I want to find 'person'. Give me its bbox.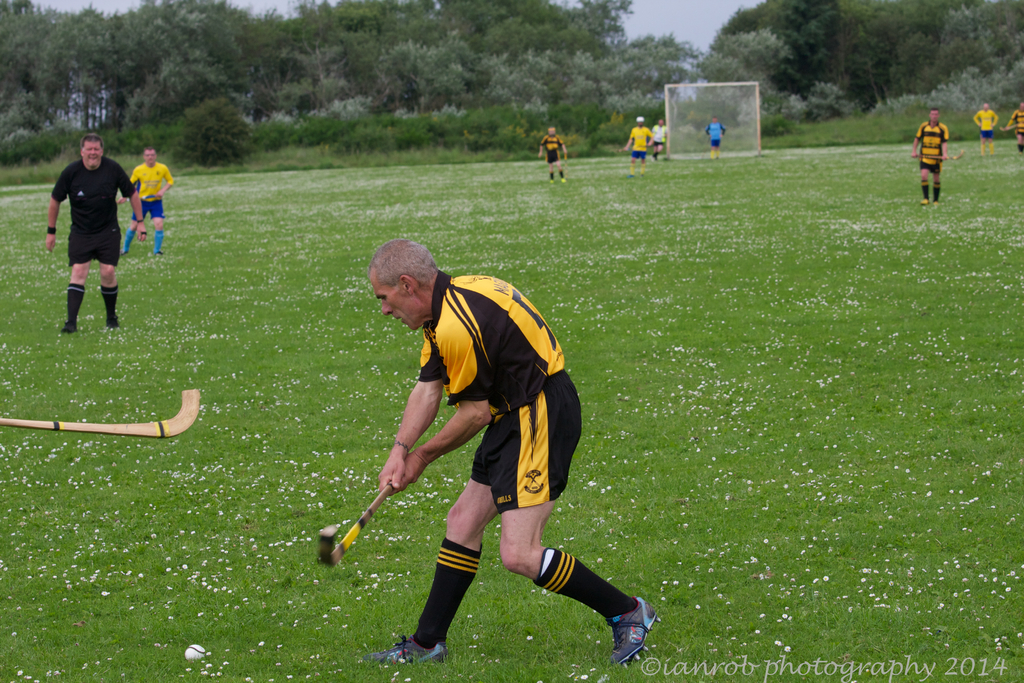
970:104:1000:151.
